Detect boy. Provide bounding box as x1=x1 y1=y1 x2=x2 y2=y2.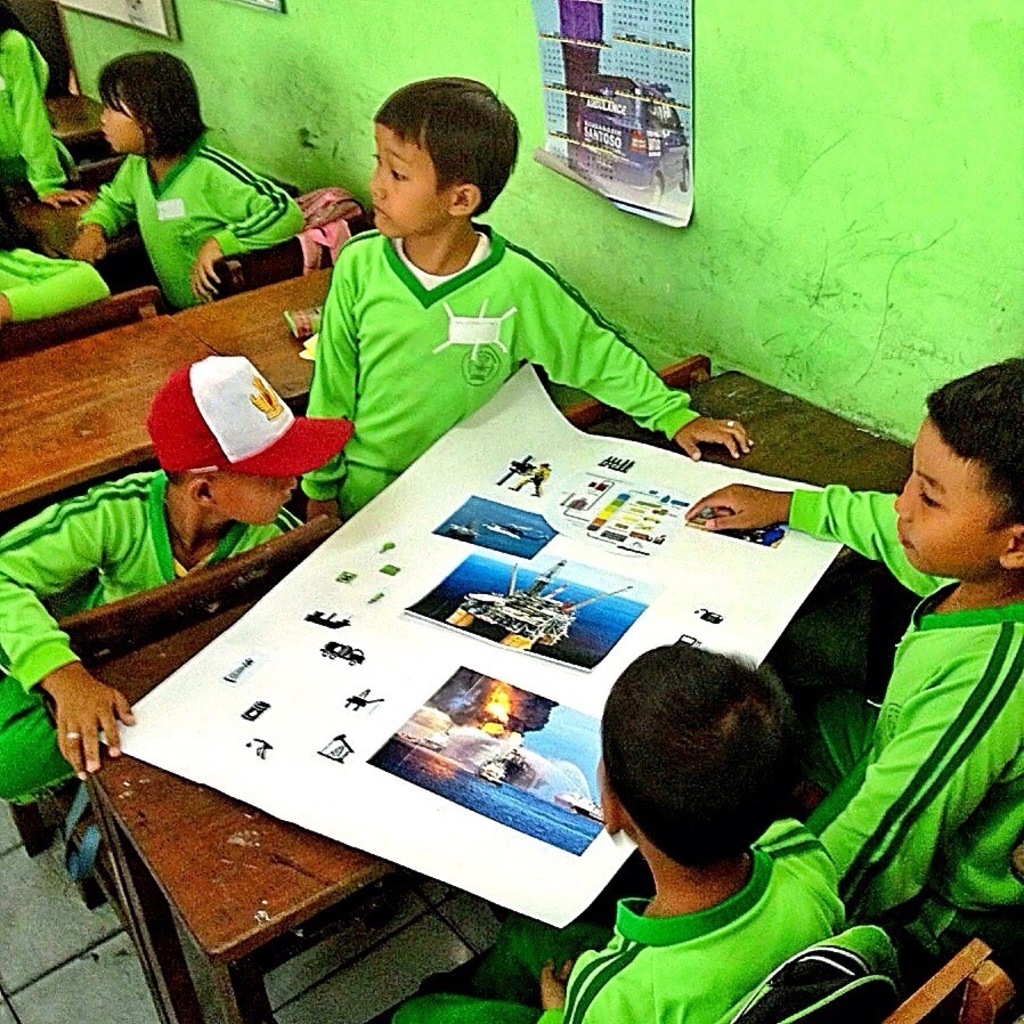
x1=0 y1=356 x2=358 y2=793.
